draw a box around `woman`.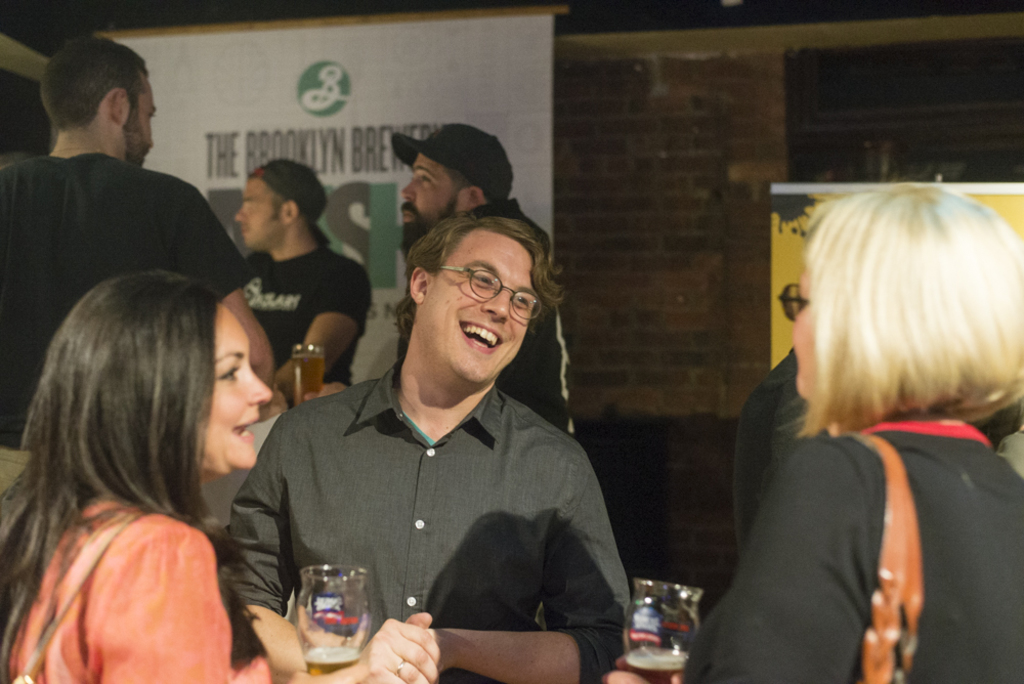
locate(0, 267, 370, 683).
